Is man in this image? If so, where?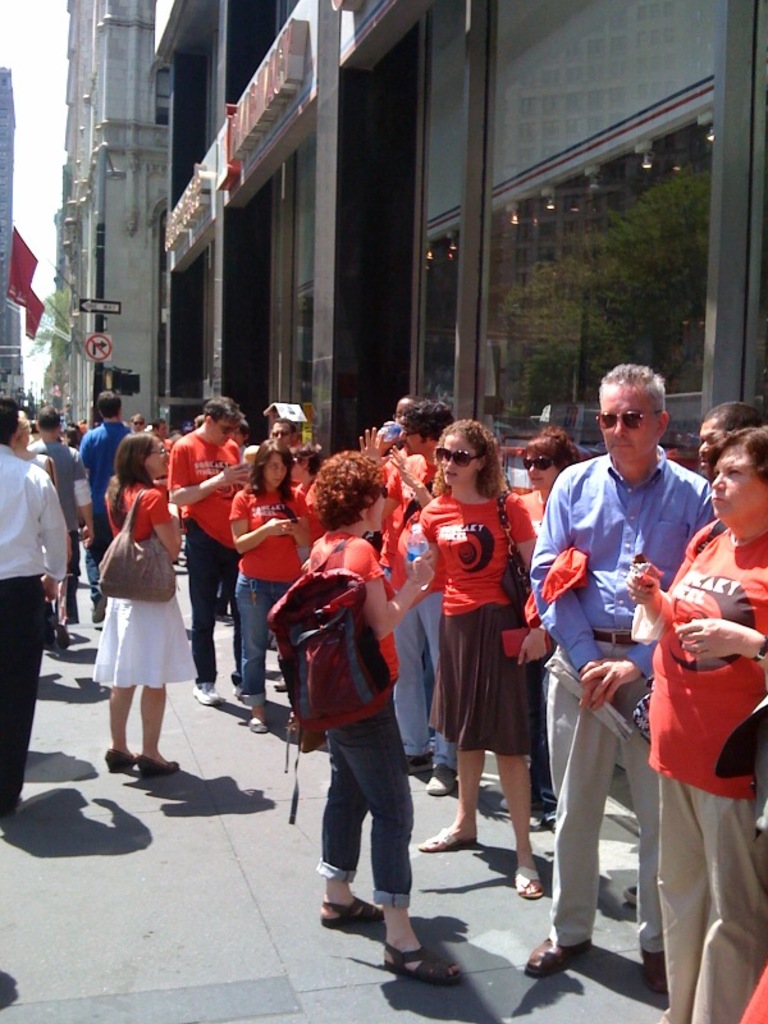
Yes, at [x1=541, y1=374, x2=724, y2=961].
